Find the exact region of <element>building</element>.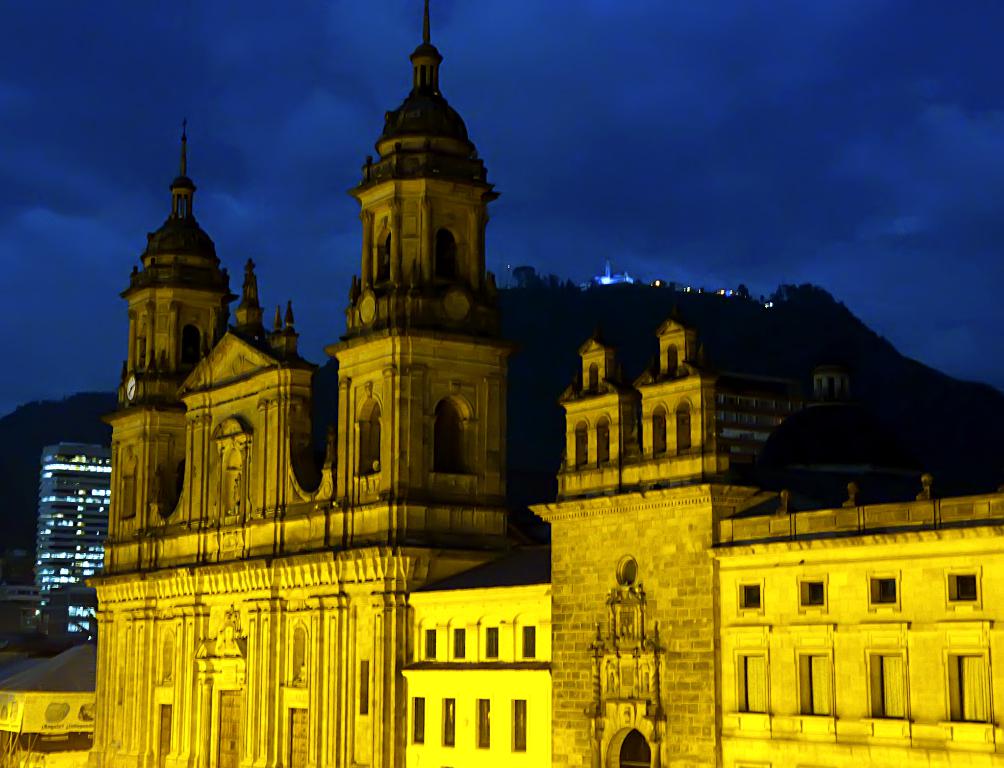
Exact region: [x1=0, y1=2, x2=1003, y2=767].
